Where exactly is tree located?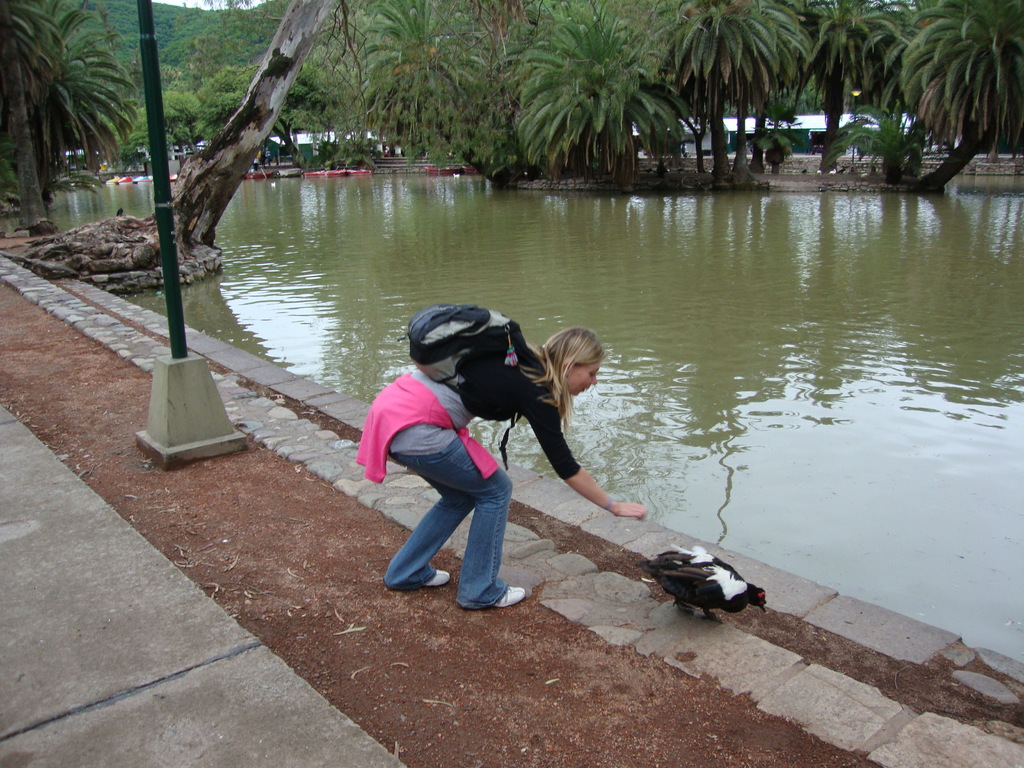
Its bounding box is box(790, 0, 916, 173).
